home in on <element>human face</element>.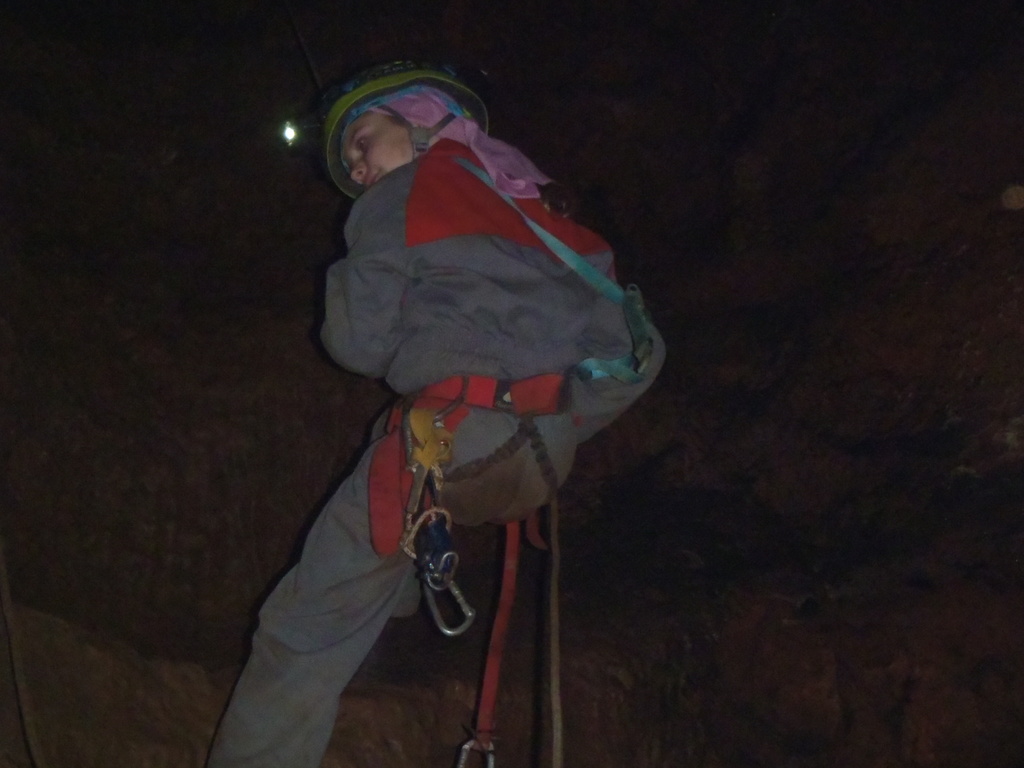
Homed in at 344:113:409:179.
